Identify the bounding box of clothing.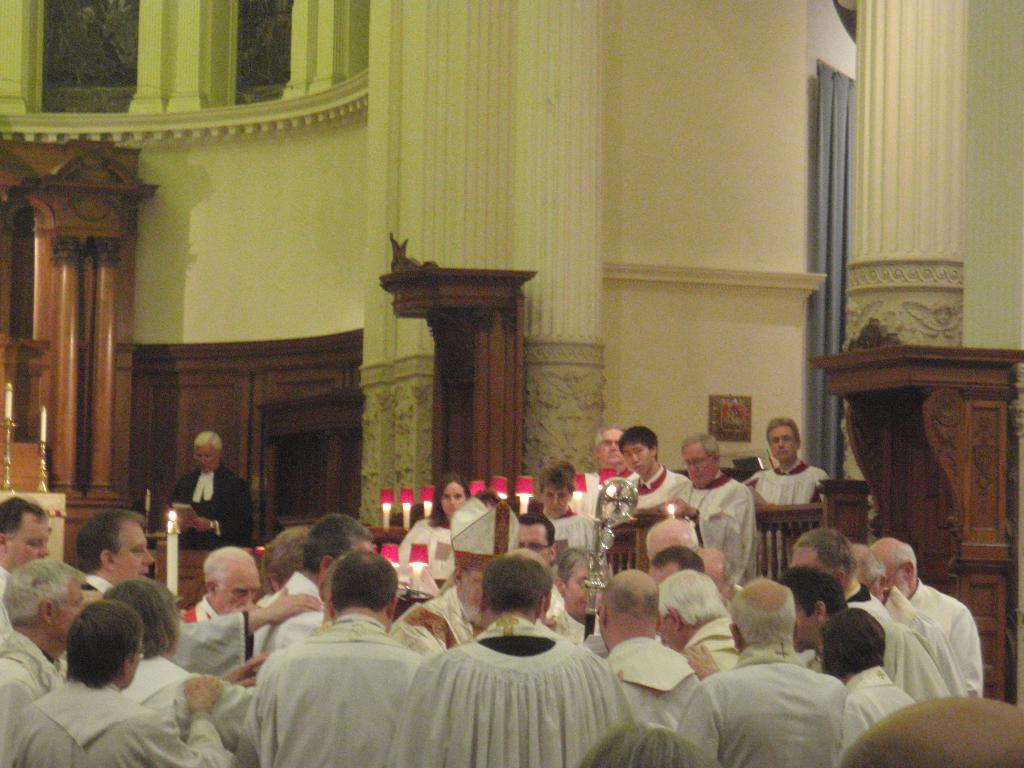
box=[0, 630, 65, 767].
